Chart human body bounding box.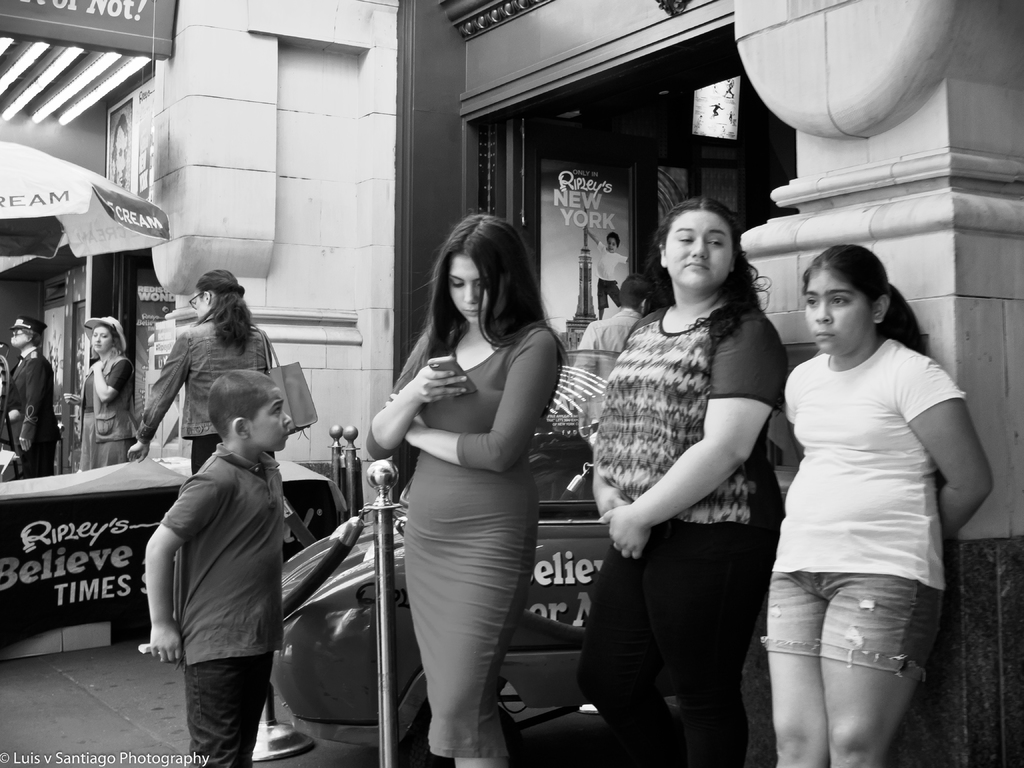
Charted: box=[129, 269, 271, 474].
